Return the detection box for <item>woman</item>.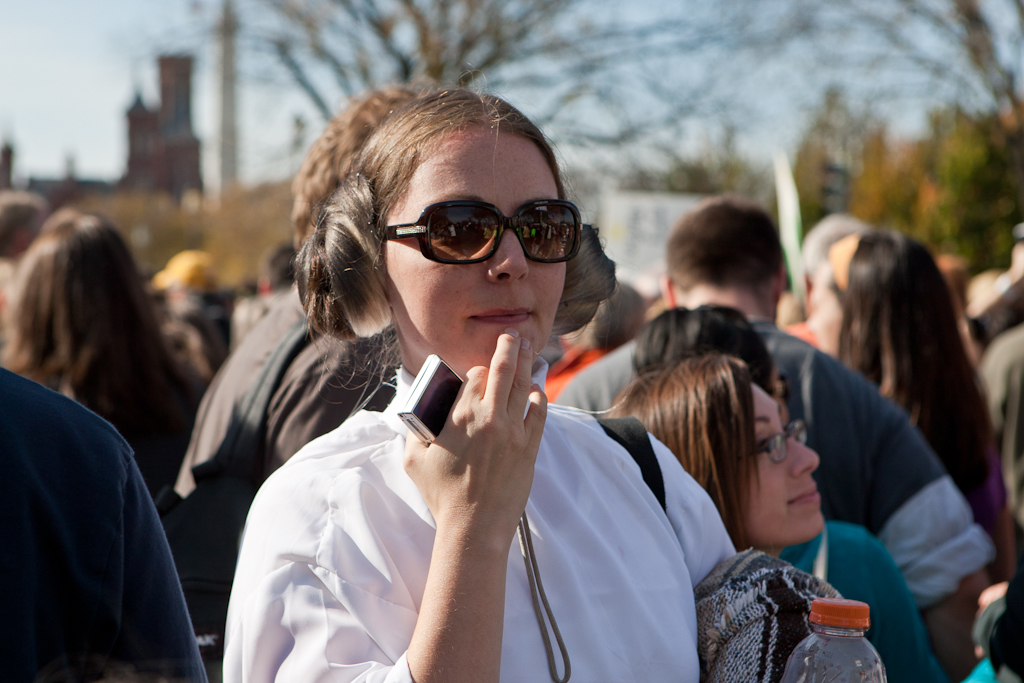
605, 352, 843, 682.
